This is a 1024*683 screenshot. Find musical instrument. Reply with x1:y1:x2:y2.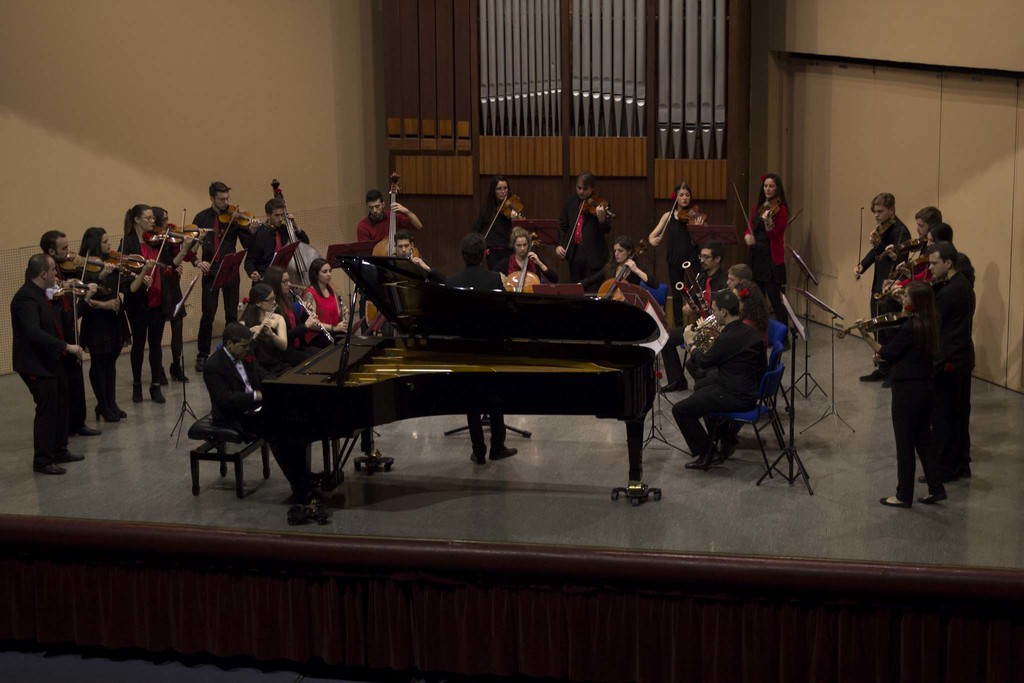
679:313:723:356.
